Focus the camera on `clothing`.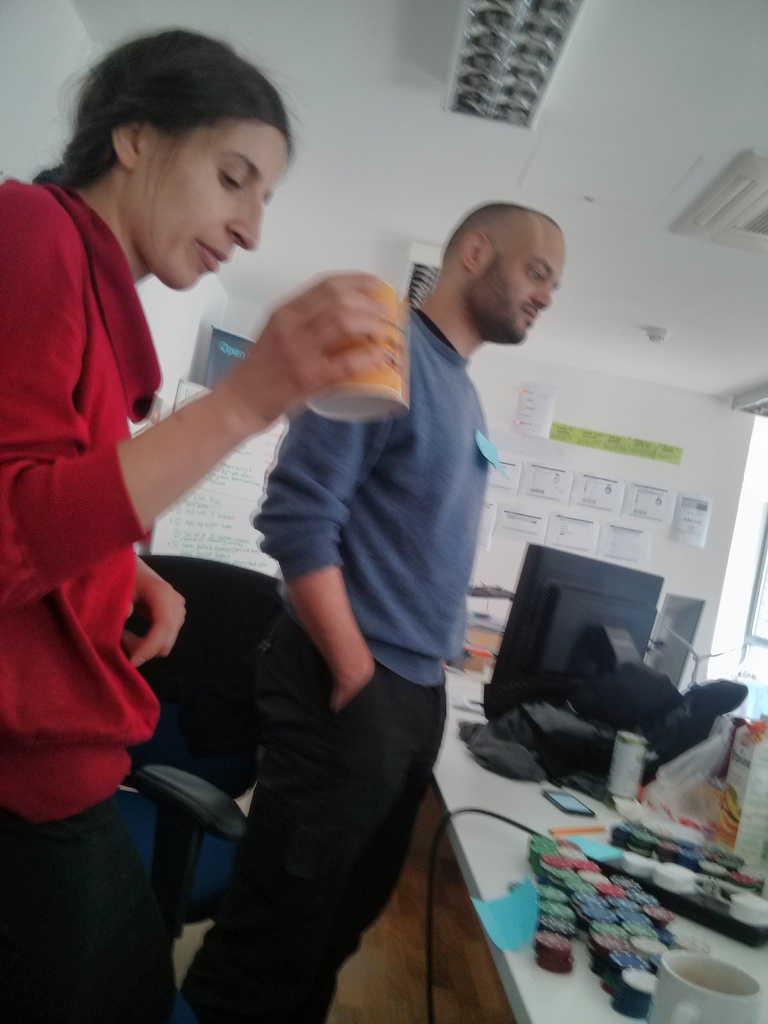
Focus region: BBox(14, 131, 200, 885).
